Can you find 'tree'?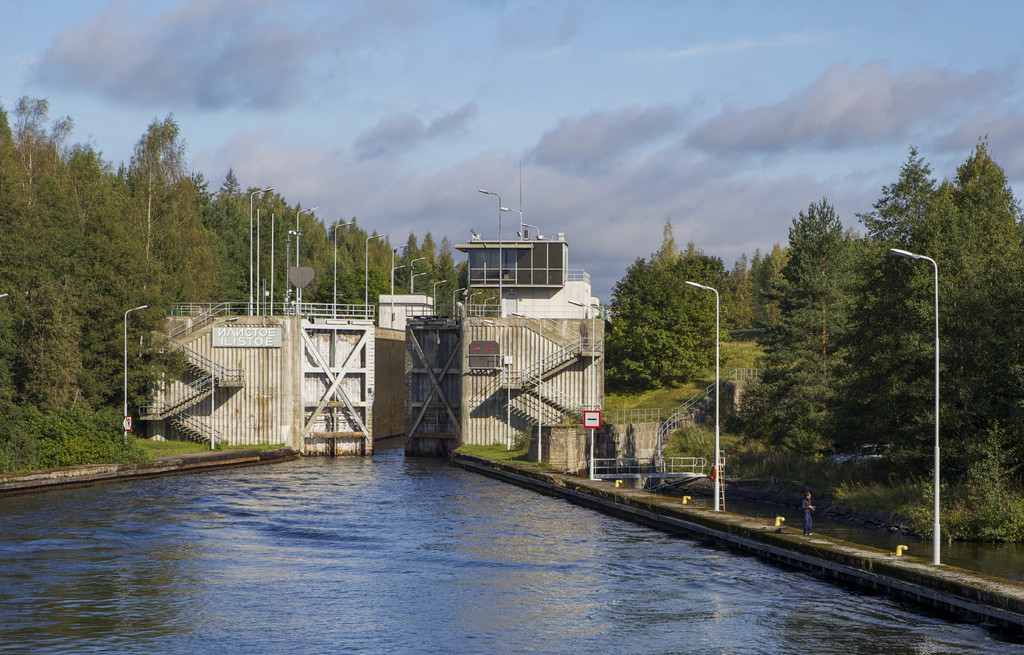
Yes, bounding box: (left=0, top=90, right=120, bottom=414).
